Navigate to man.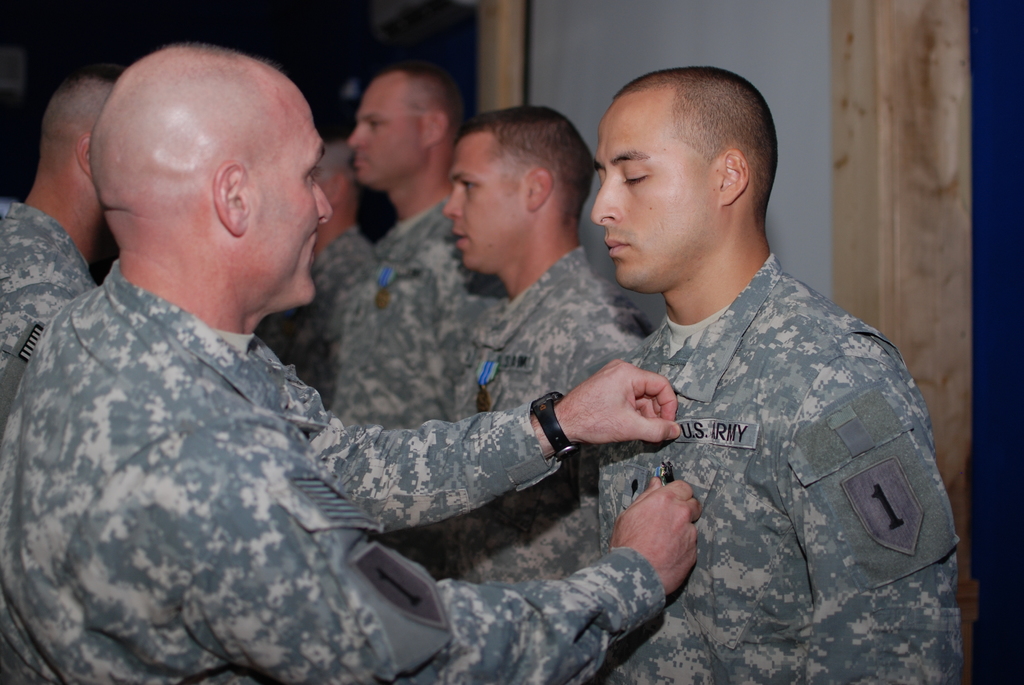
Navigation target: bbox=(442, 106, 651, 588).
